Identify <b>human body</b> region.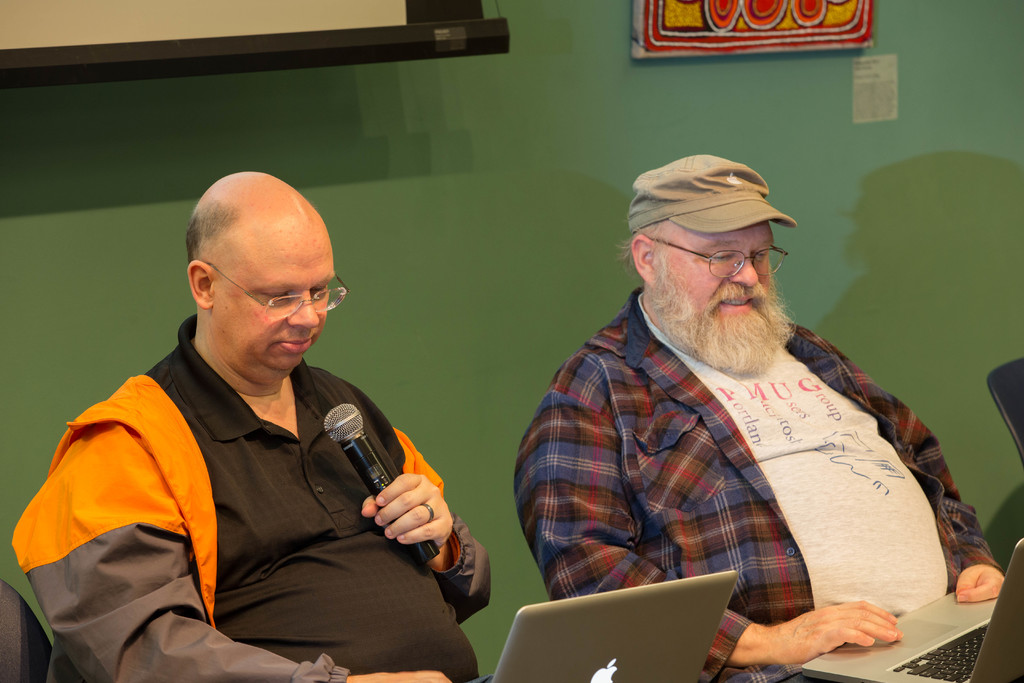
Region: [left=515, top=154, right=1005, bottom=682].
